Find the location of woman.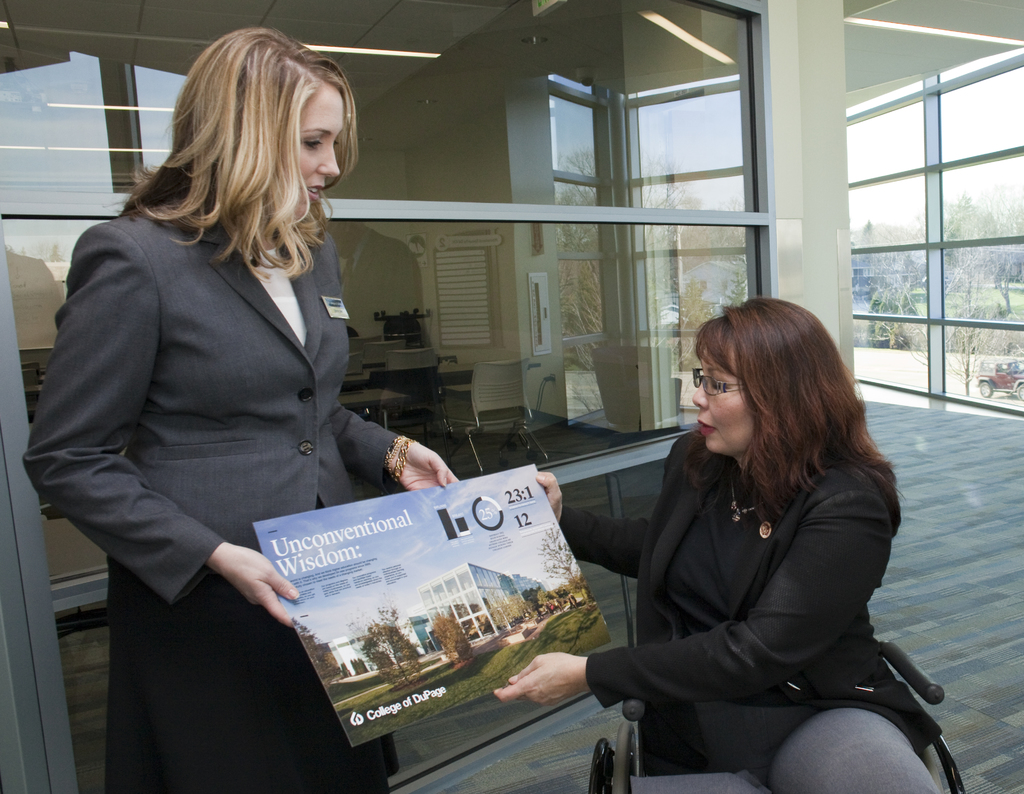
Location: region(16, 23, 474, 793).
